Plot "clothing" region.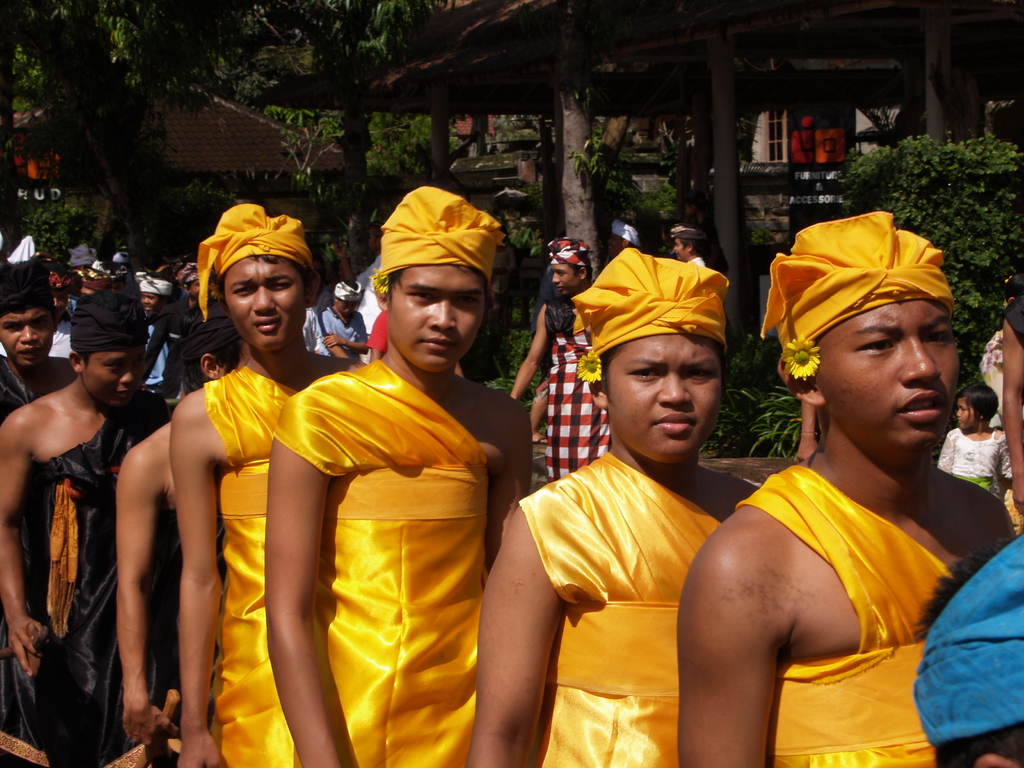
Plotted at <bbox>732, 460, 960, 767</bbox>.
